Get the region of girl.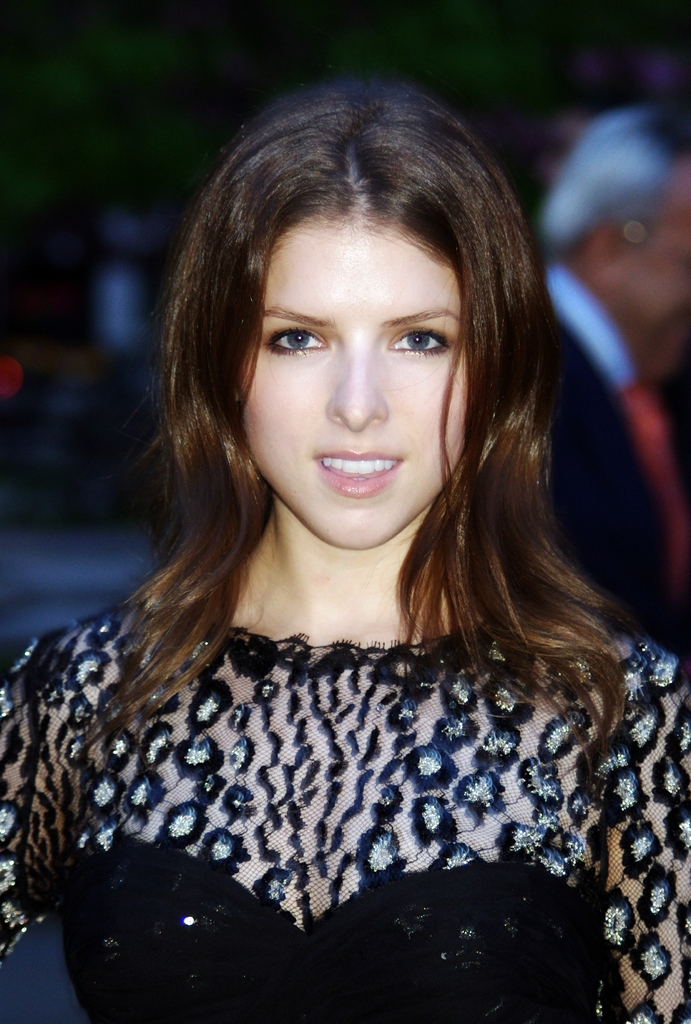
pyautogui.locateOnScreen(0, 83, 690, 1023).
